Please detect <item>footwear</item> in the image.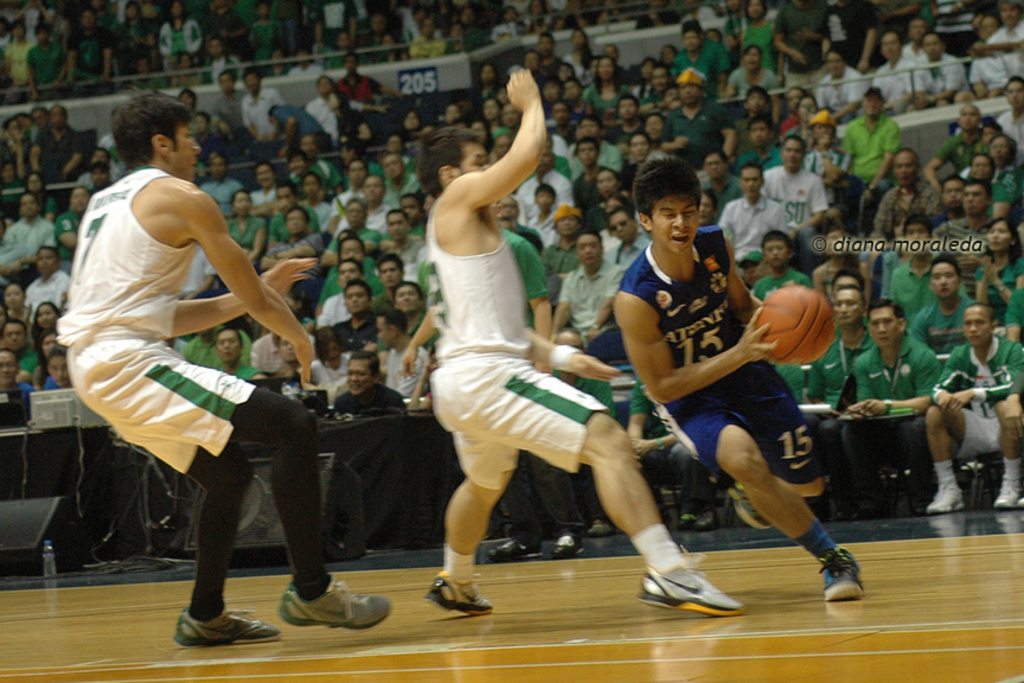
region(429, 568, 489, 613).
